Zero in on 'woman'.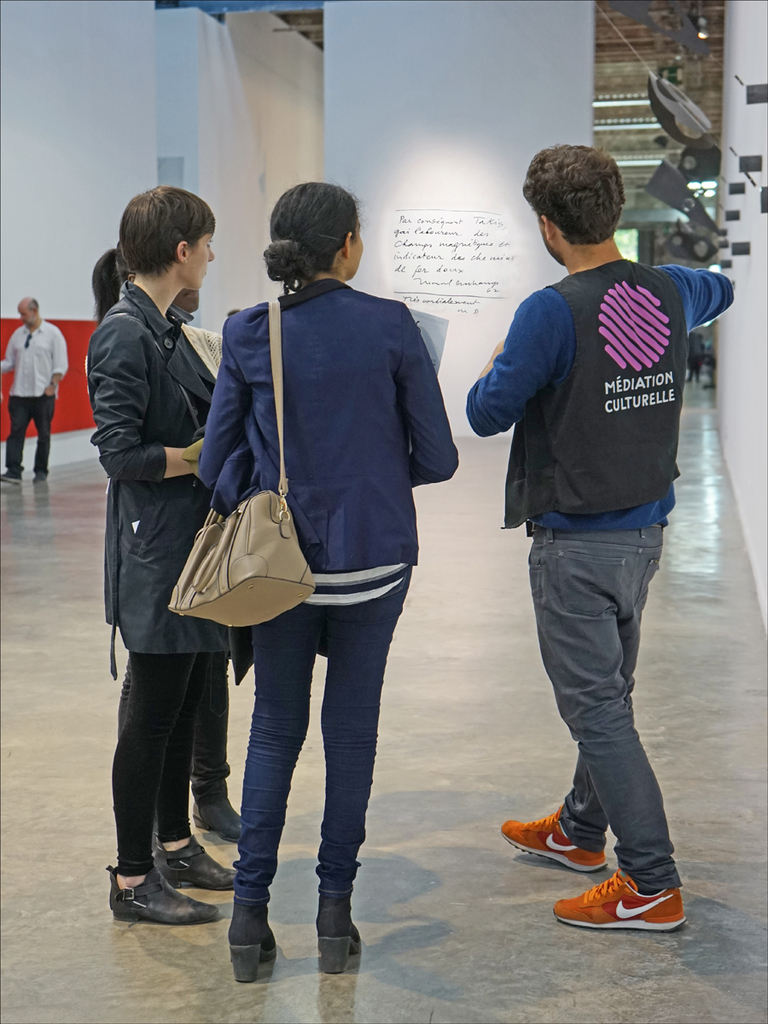
Zeroed in: [77,138,236,924].
